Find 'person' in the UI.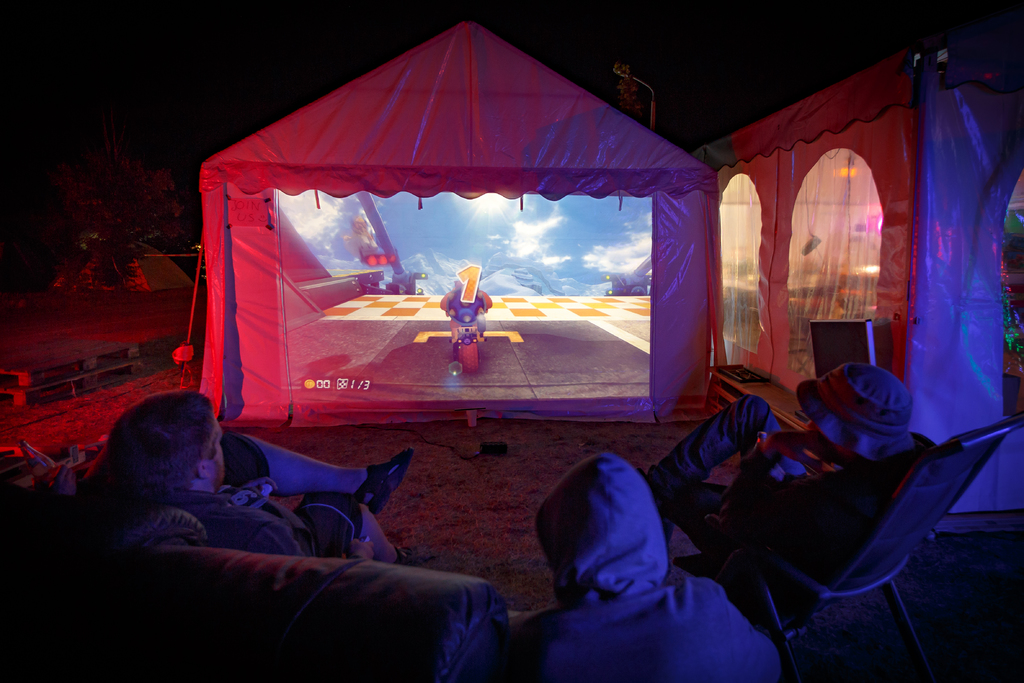
UI element at (76, 386, 447, 563).
